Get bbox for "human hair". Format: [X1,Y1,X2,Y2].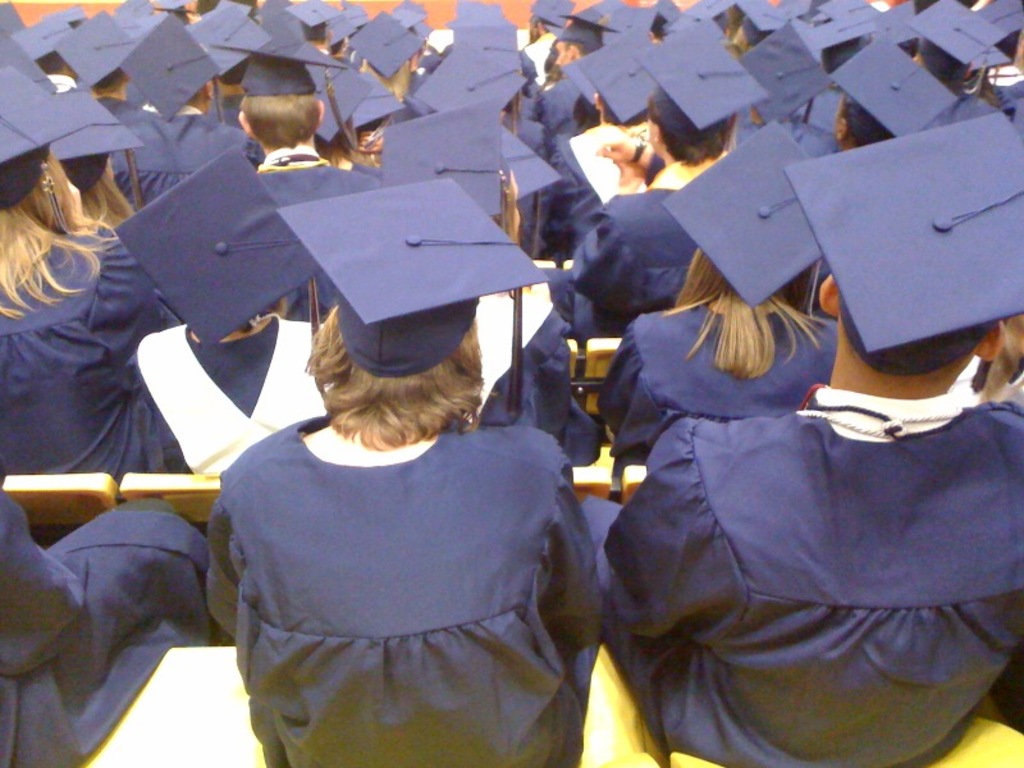
[90,65,127,96].
